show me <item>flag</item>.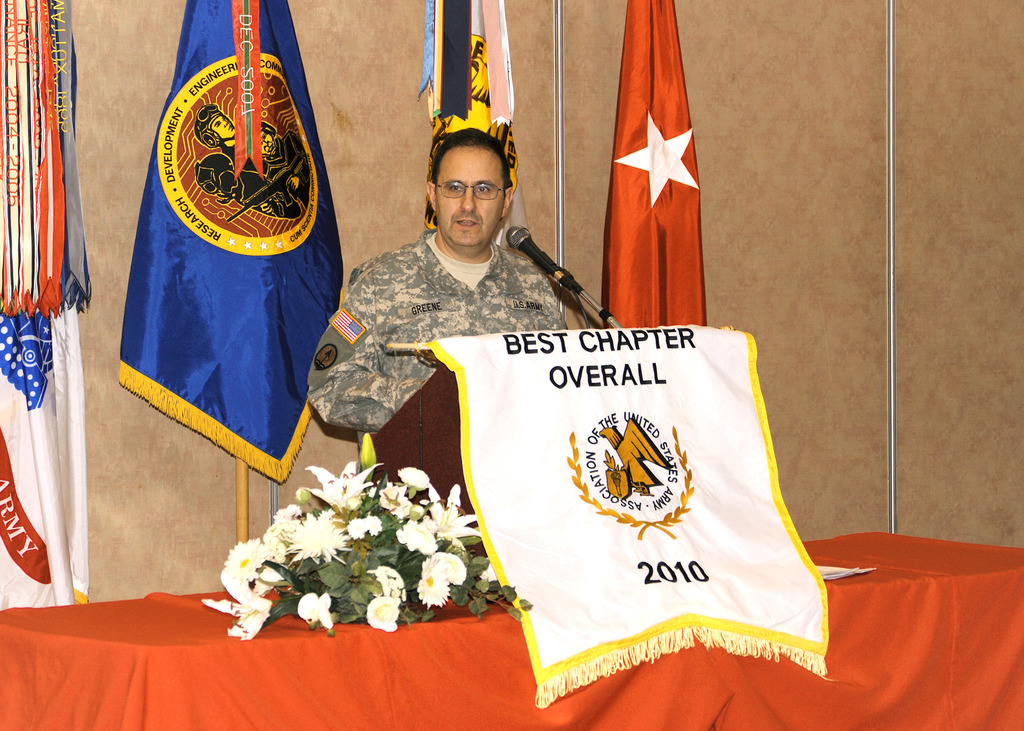
<item>flag</item> is here: Rect(0, 0, 95, 604).
